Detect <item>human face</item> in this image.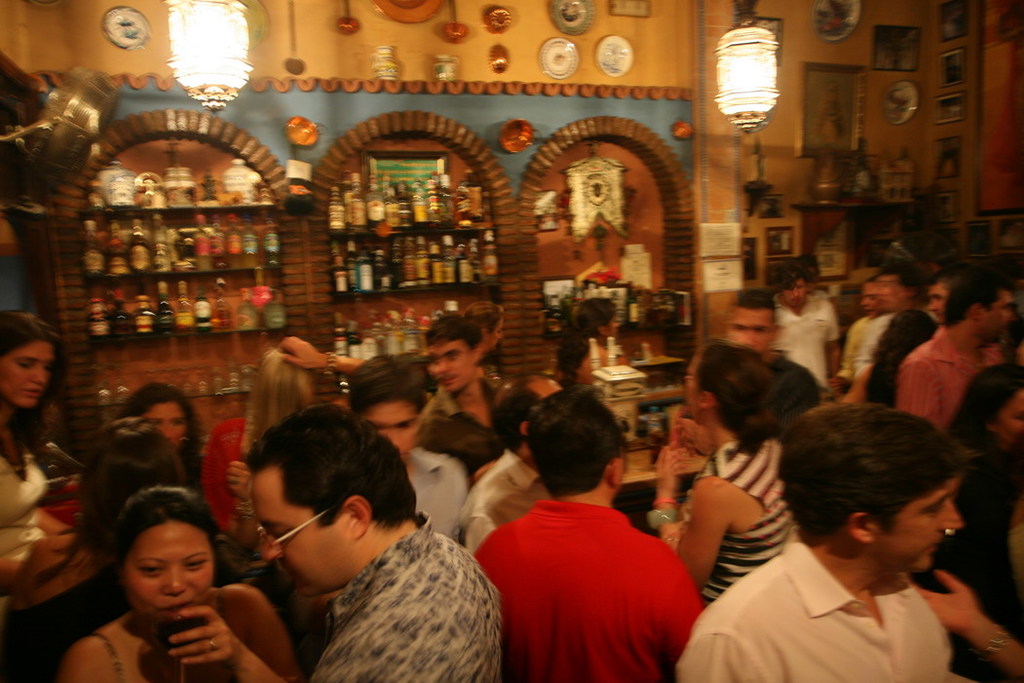
Detection: 363:395:411:463.
